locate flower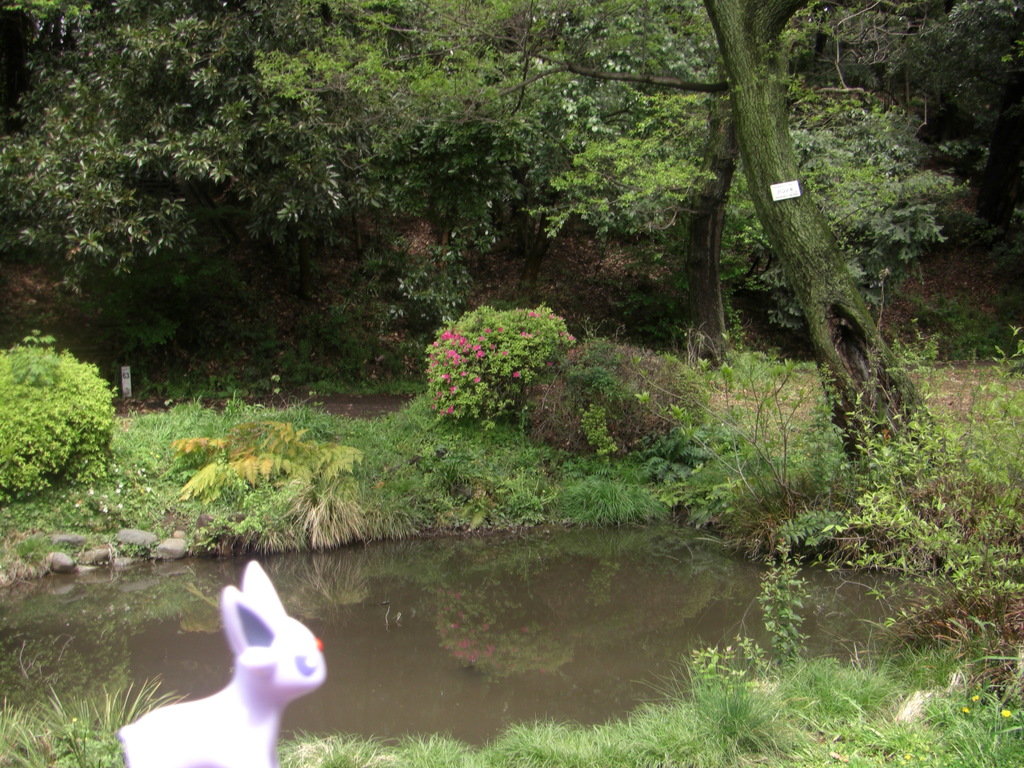
[left=1002, top=707, right=1014, bottom=714]
